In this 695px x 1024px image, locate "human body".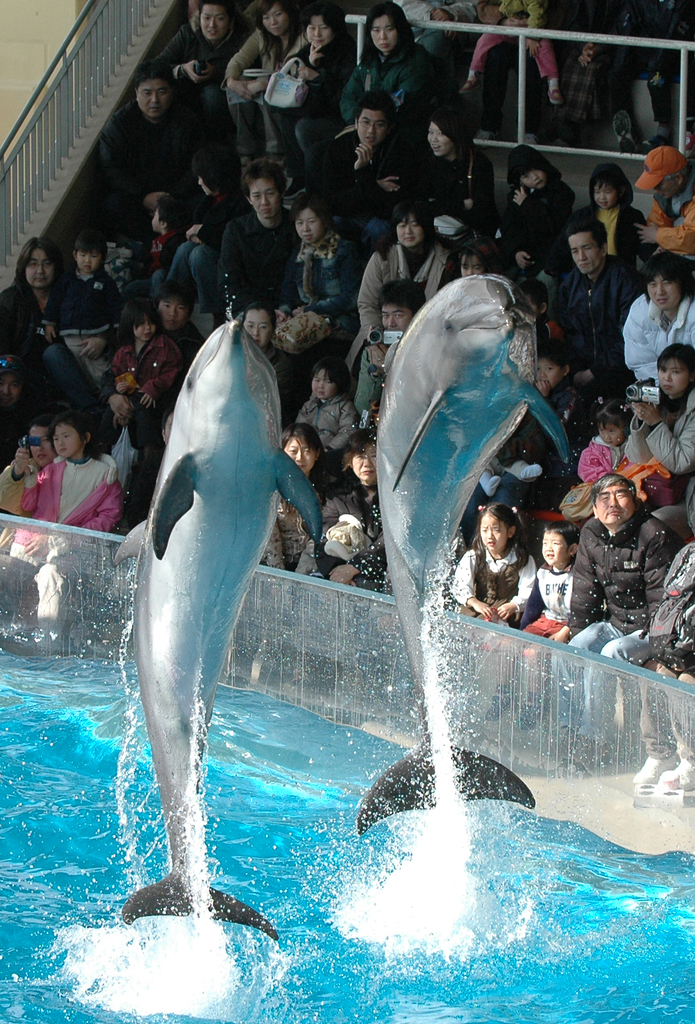
Bounding box: box(558, 476, 680, 660).
